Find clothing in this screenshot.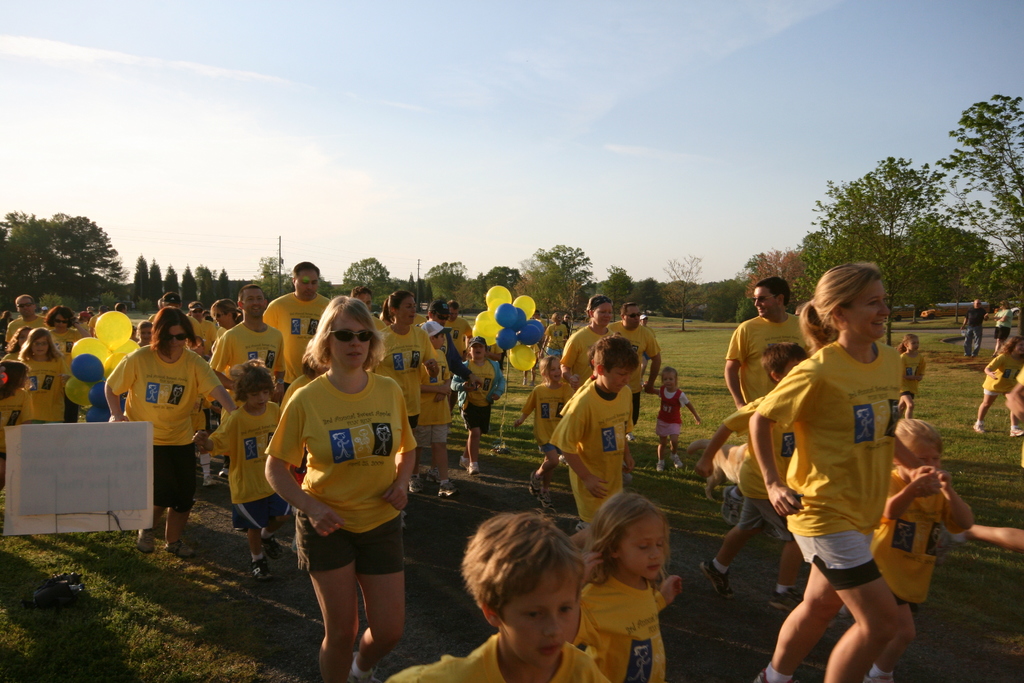
The bounding box for clothing is x1=877, y1=473, x2=950, y2=605.
